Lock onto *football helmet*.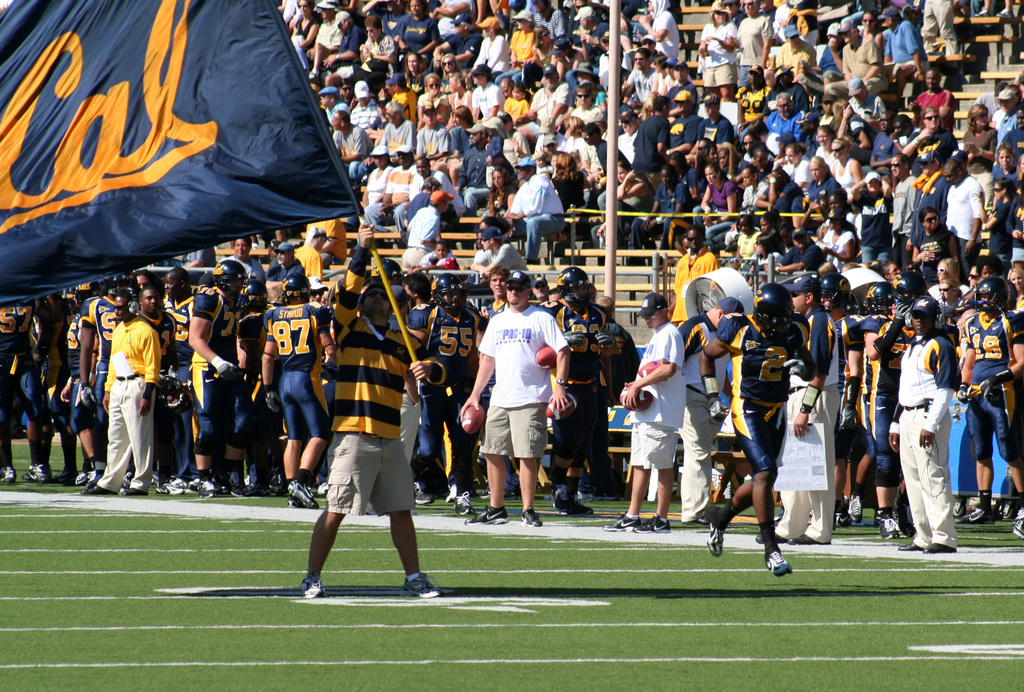
Locked: x1=105, y1=270, x2=138, y2=298.
